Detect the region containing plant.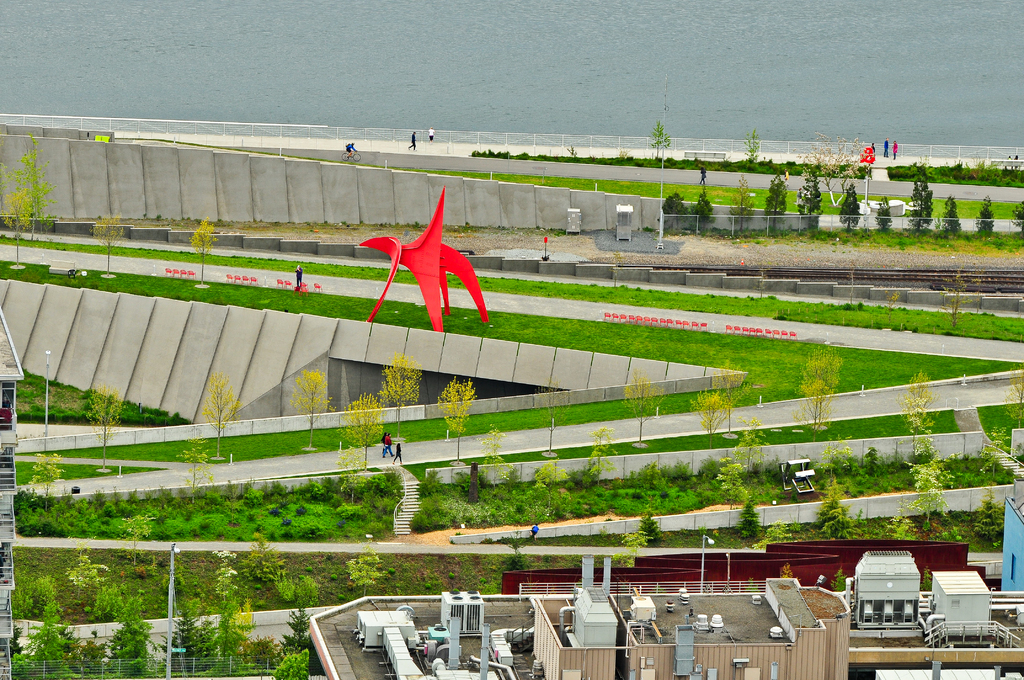
bbox=(8, 616, 99, 679).
